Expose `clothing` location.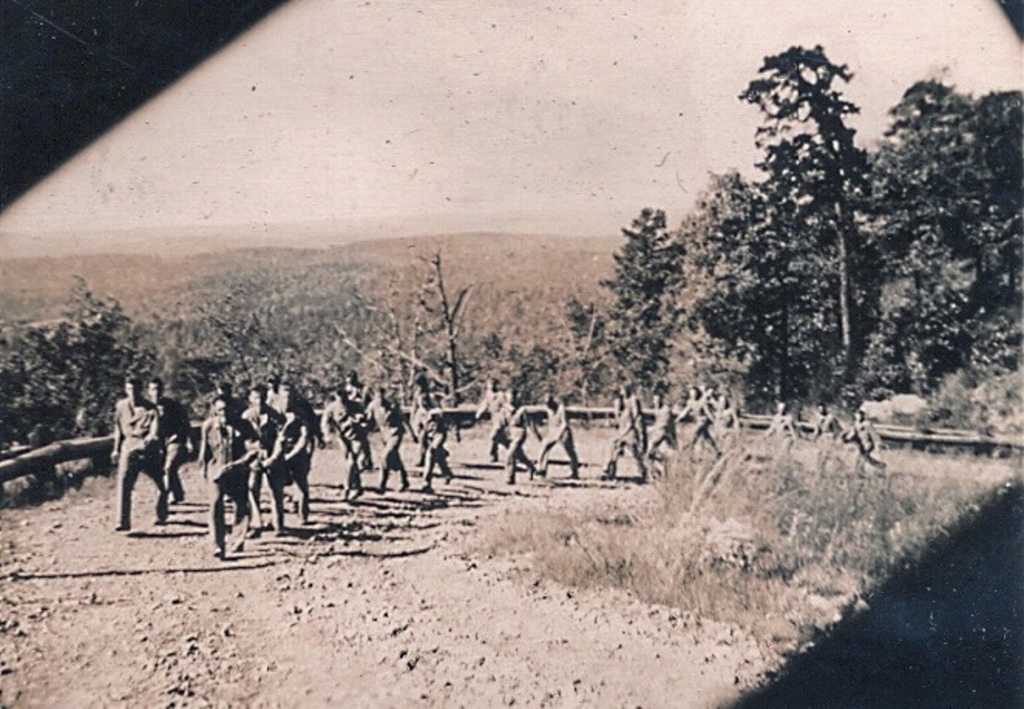
Exposed at bbox=[204, 416, 253, 545].
